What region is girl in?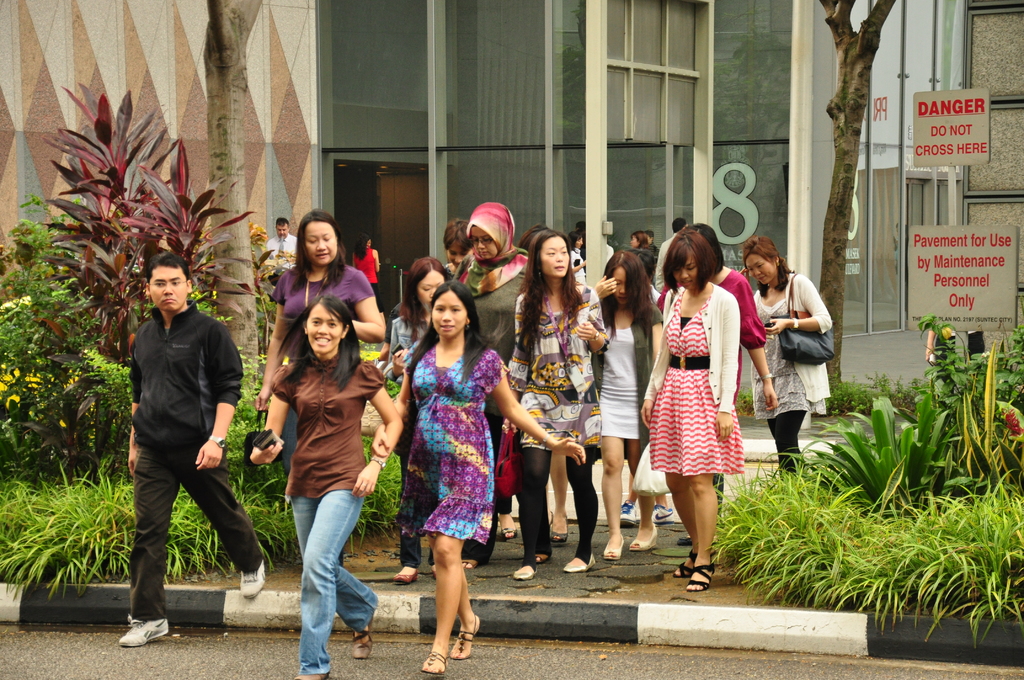
region(569, 232, 588, 288).
